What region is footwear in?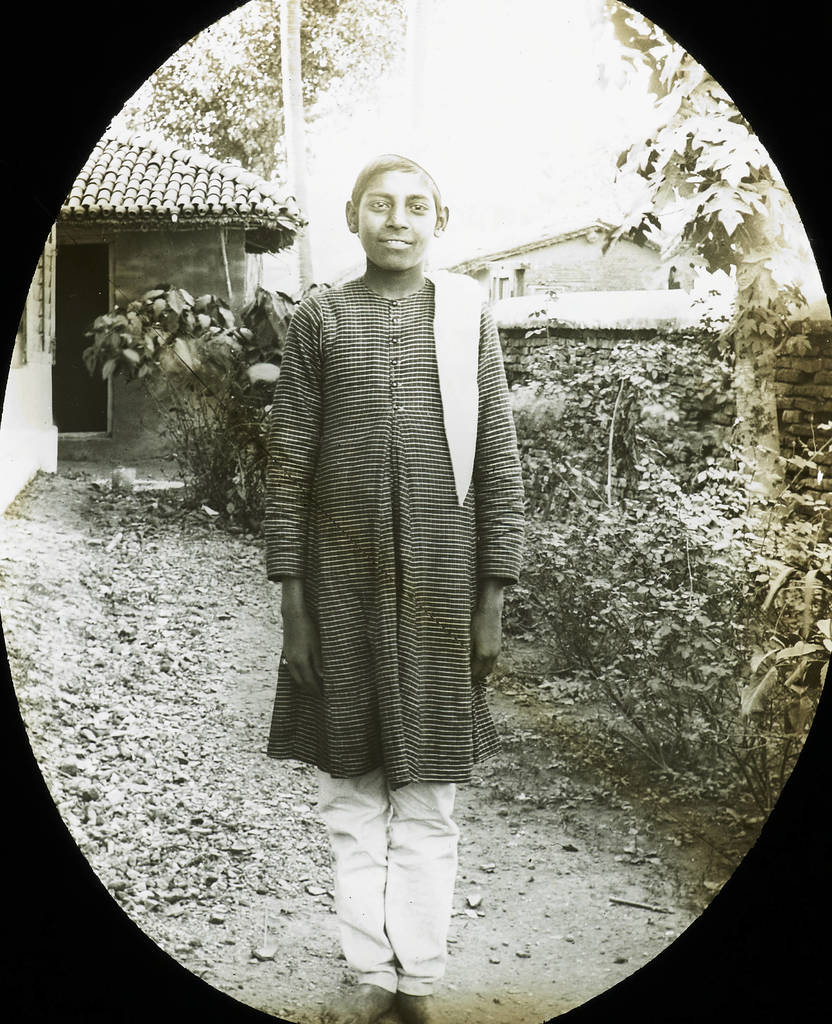
bbox=(325, 979, 395, 1022).
